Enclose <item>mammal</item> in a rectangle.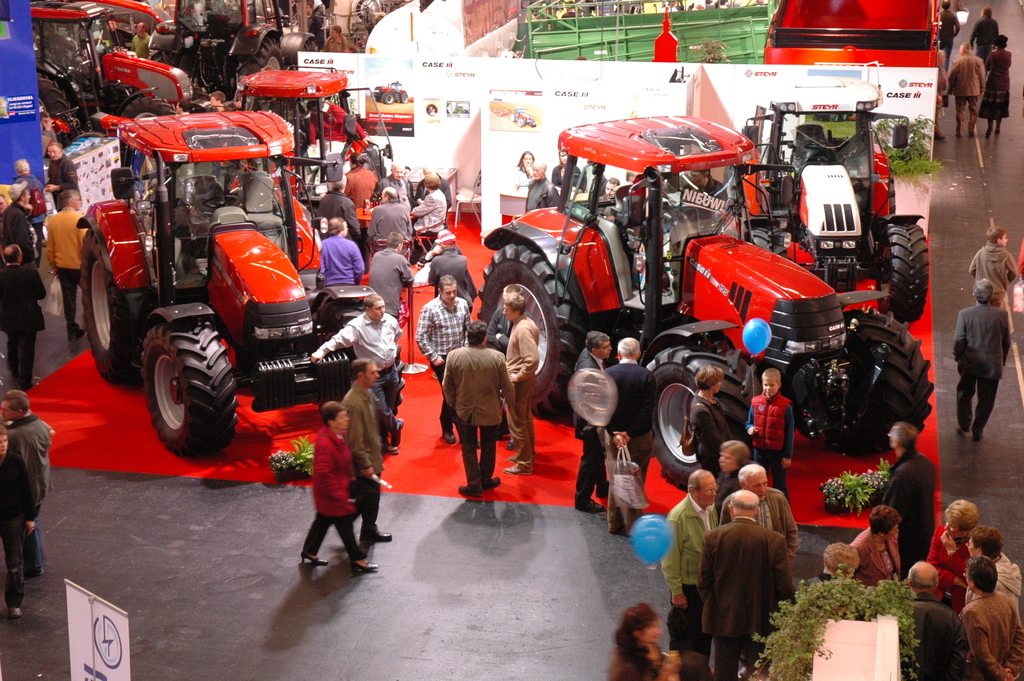
locate(410, 170, 449, 254).
